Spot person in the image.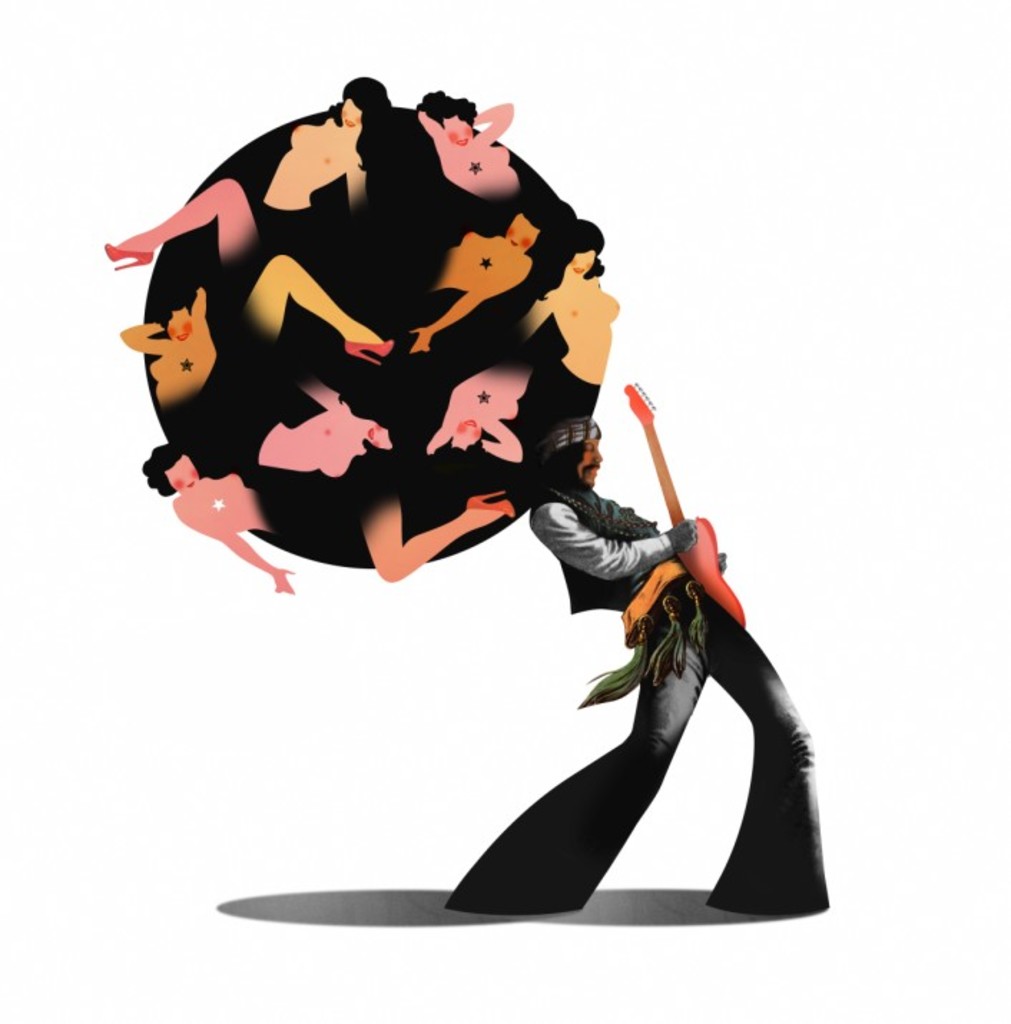
person found at 352/490/523/583.
